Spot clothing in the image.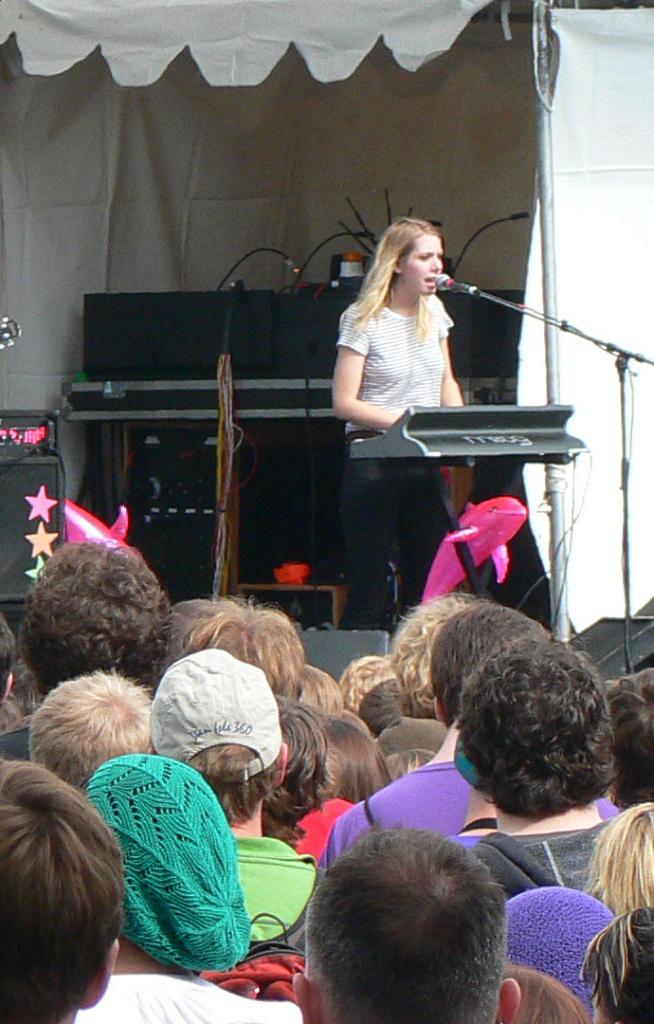
clothing found at <region>336, 758, 627, 870</region>.
